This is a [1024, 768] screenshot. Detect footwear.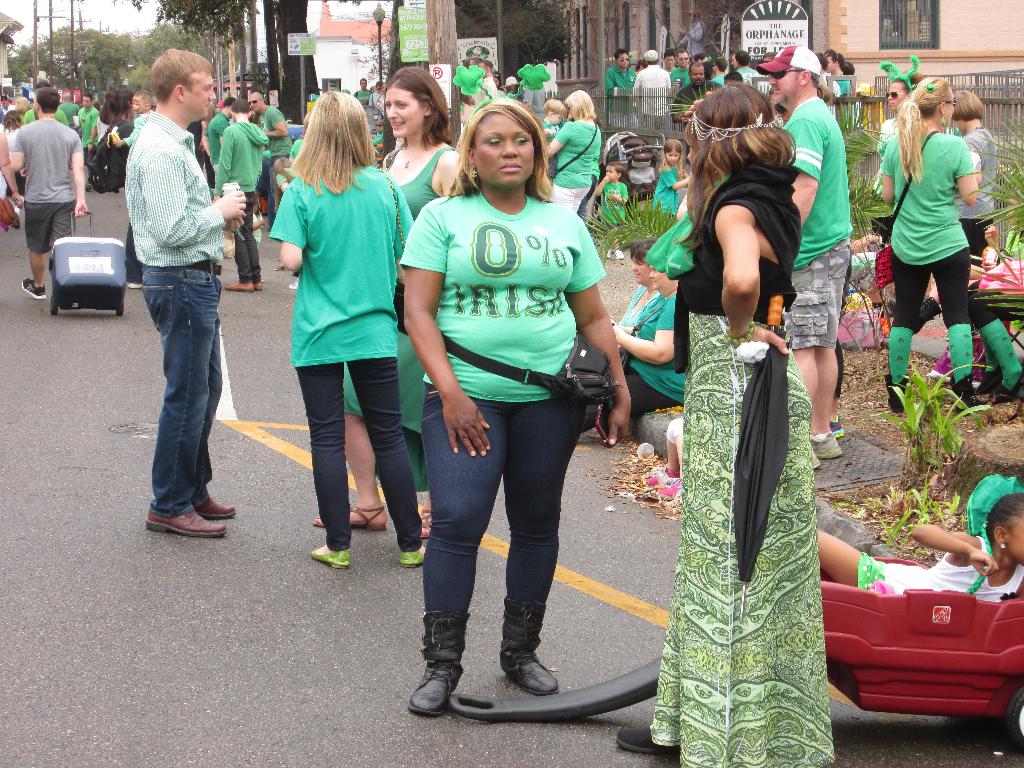
{"left": 21, "top": 276, "right": 49, "bottom": 302}.
